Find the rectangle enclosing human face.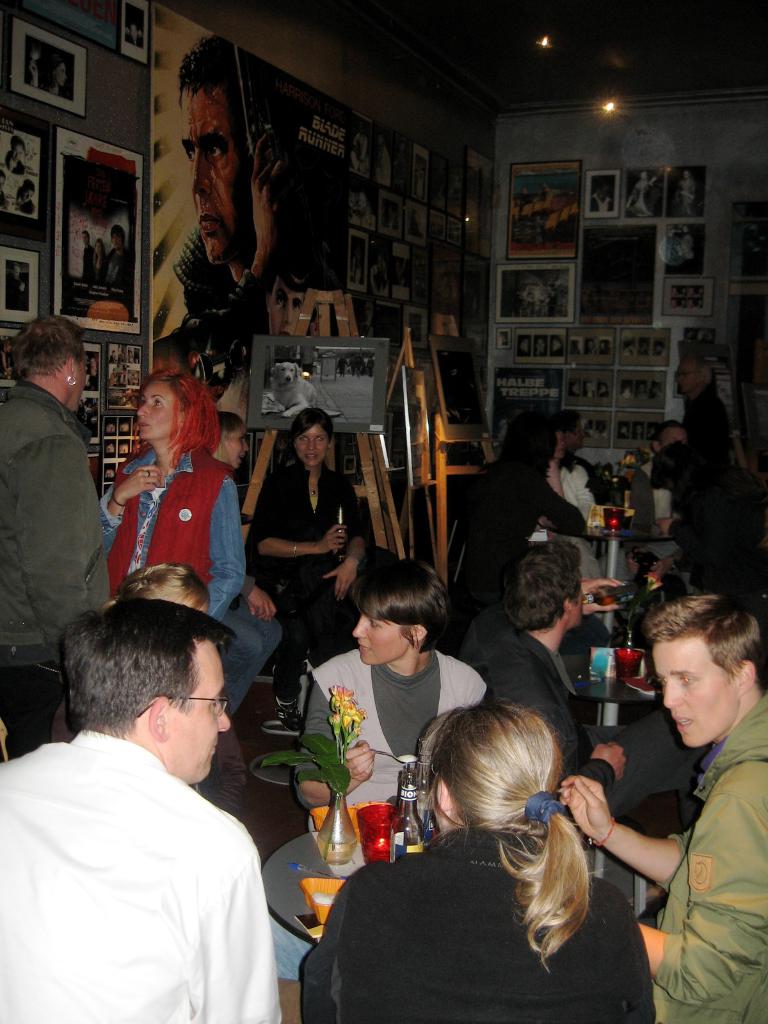
{"left": 652, "top": 639, "right": 737, "bottom": 745}.
